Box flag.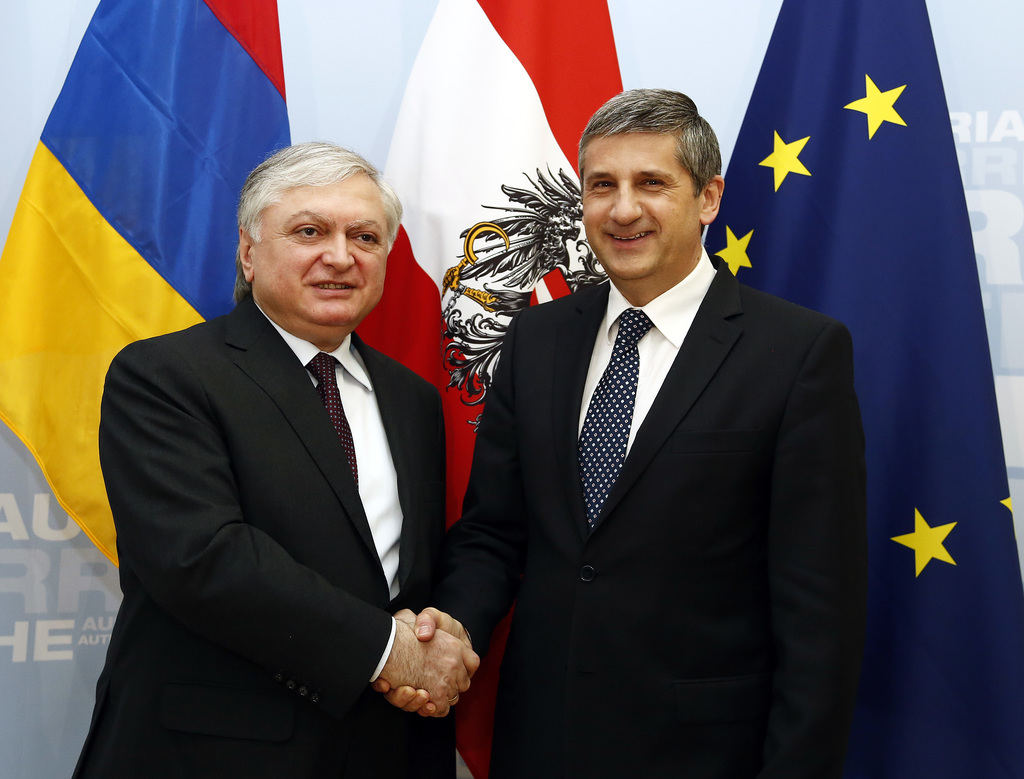
(356,0,628,778).
